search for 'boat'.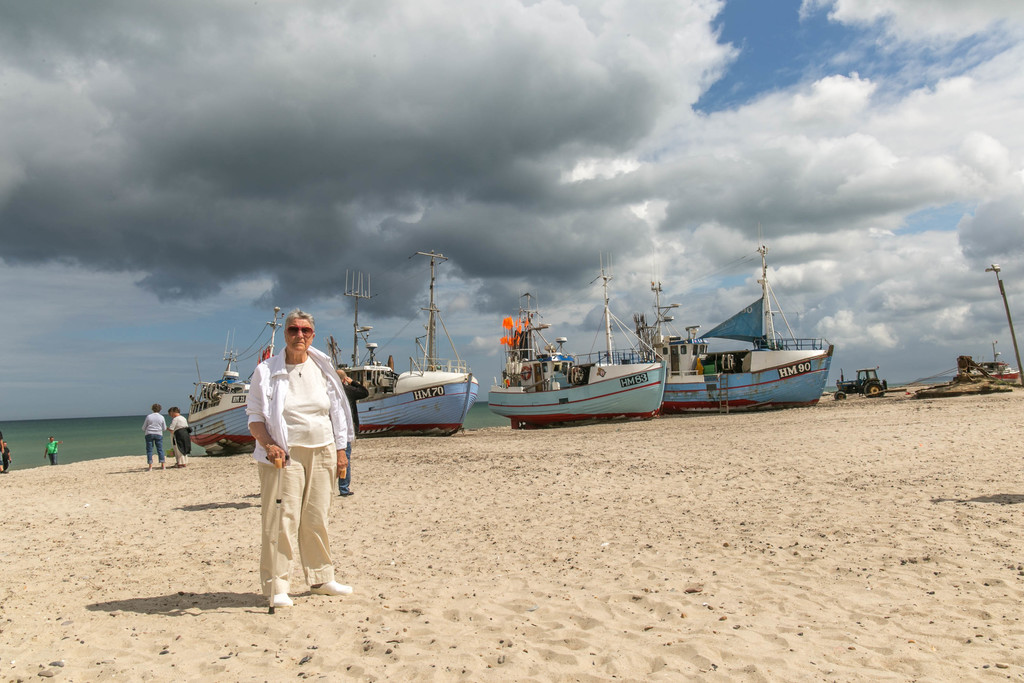
Found at region(970, 340, 1021, 388).
